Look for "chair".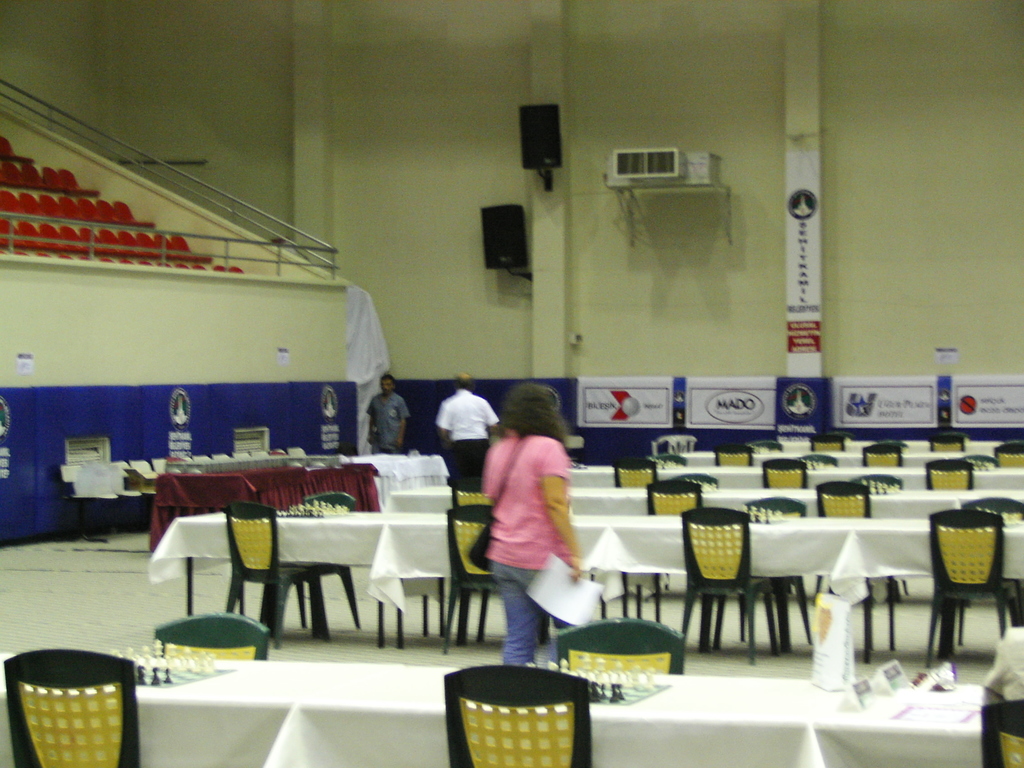
Found: detection(646, 434, 698, 455).
